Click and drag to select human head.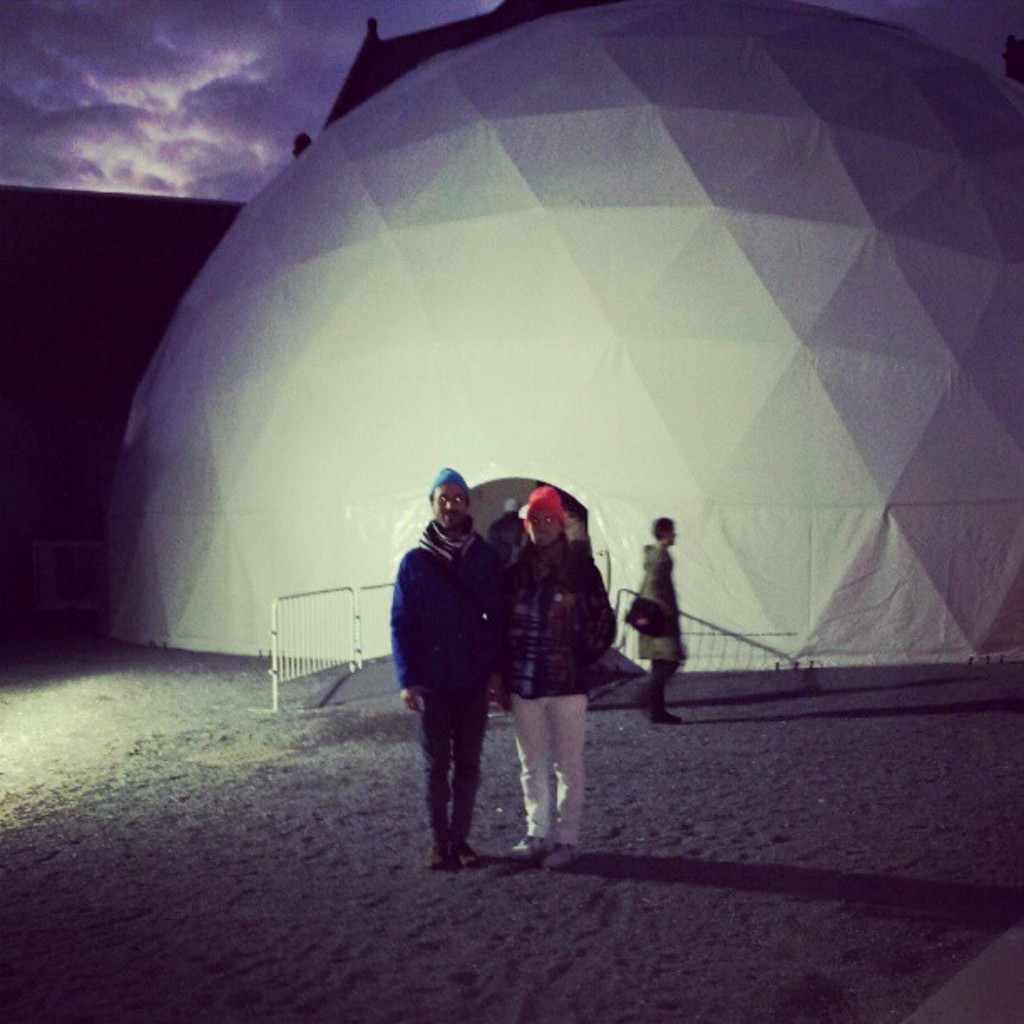
Selection: {"x1": 653, "y1": 512, "x2": 673, "y2": 550}.
